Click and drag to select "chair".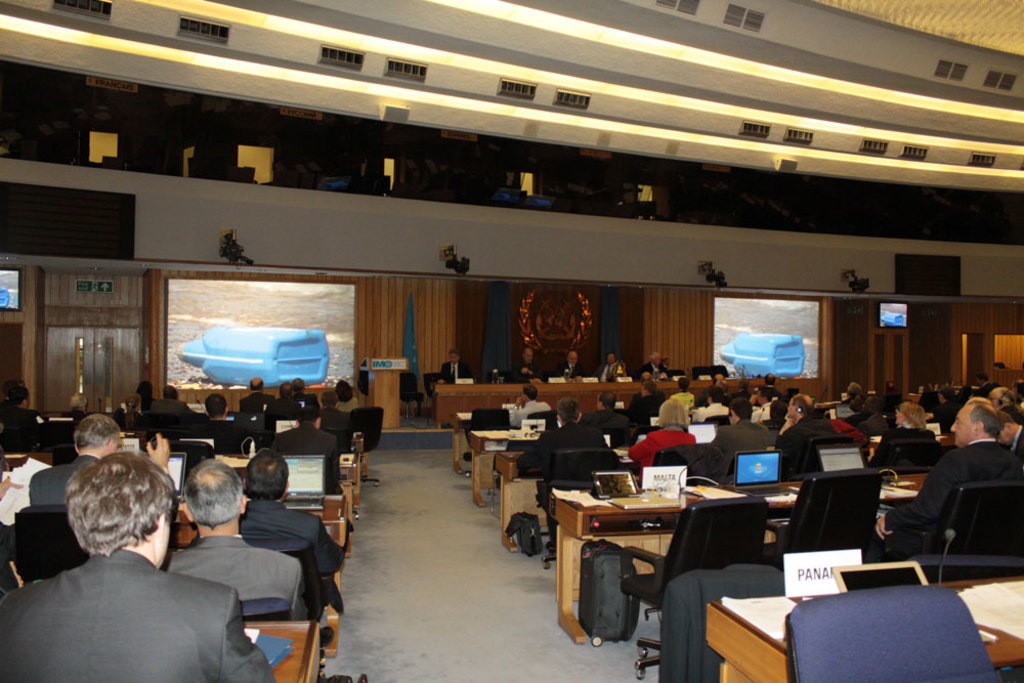
Selection: 762, 568, 993, 678.
